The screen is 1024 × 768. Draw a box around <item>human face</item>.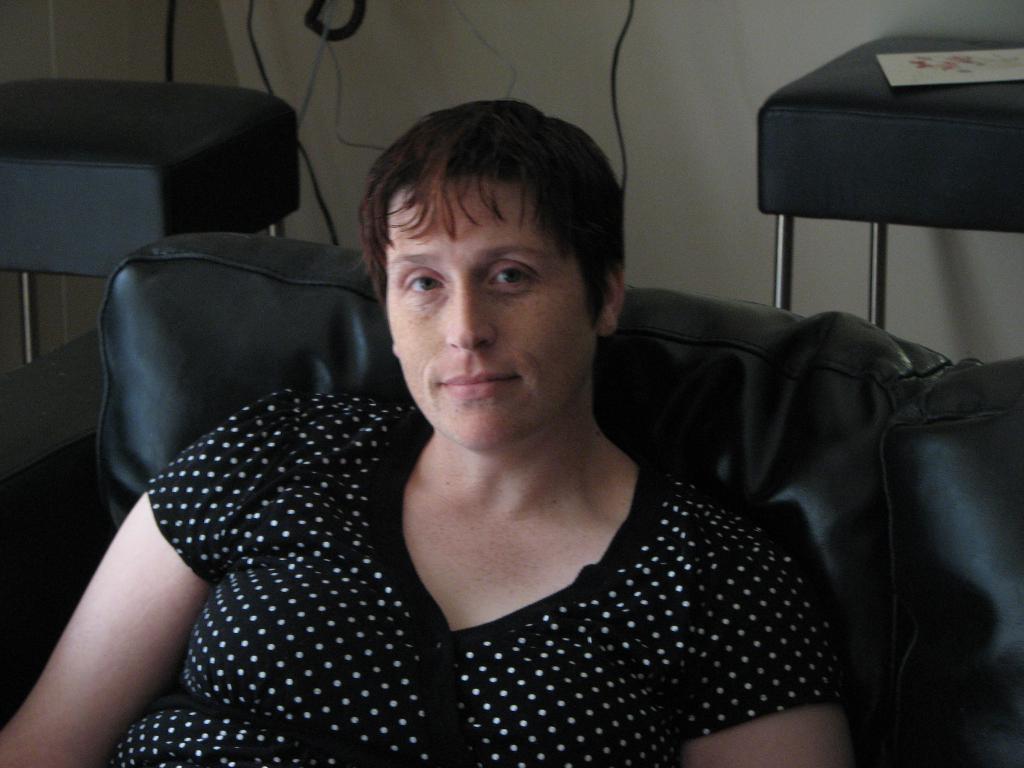
382/166/594/454.
